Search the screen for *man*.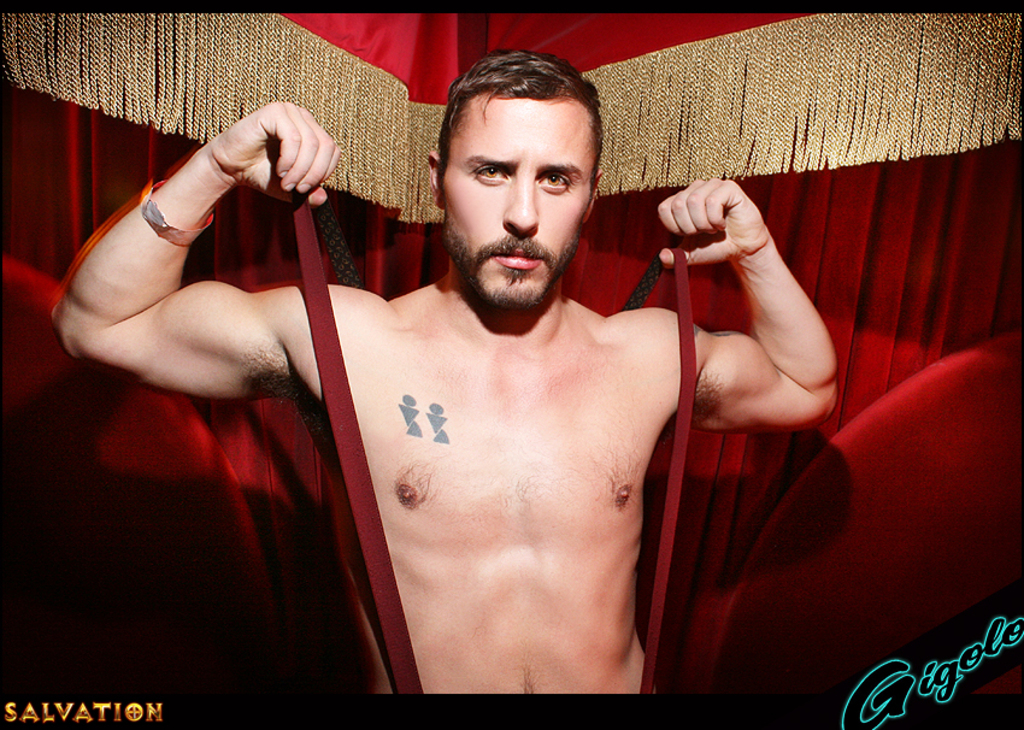
Found at BBox(82, 48, 884, 679).
